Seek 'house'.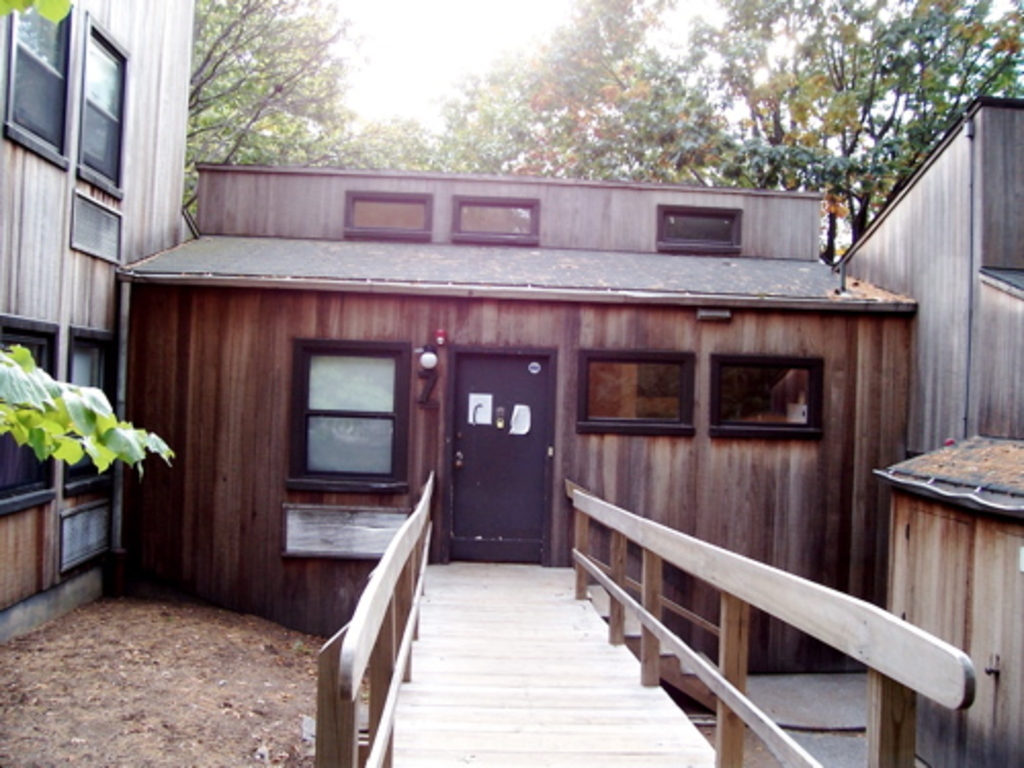
(x1=0, y1=0, x2=195, y2=621).
